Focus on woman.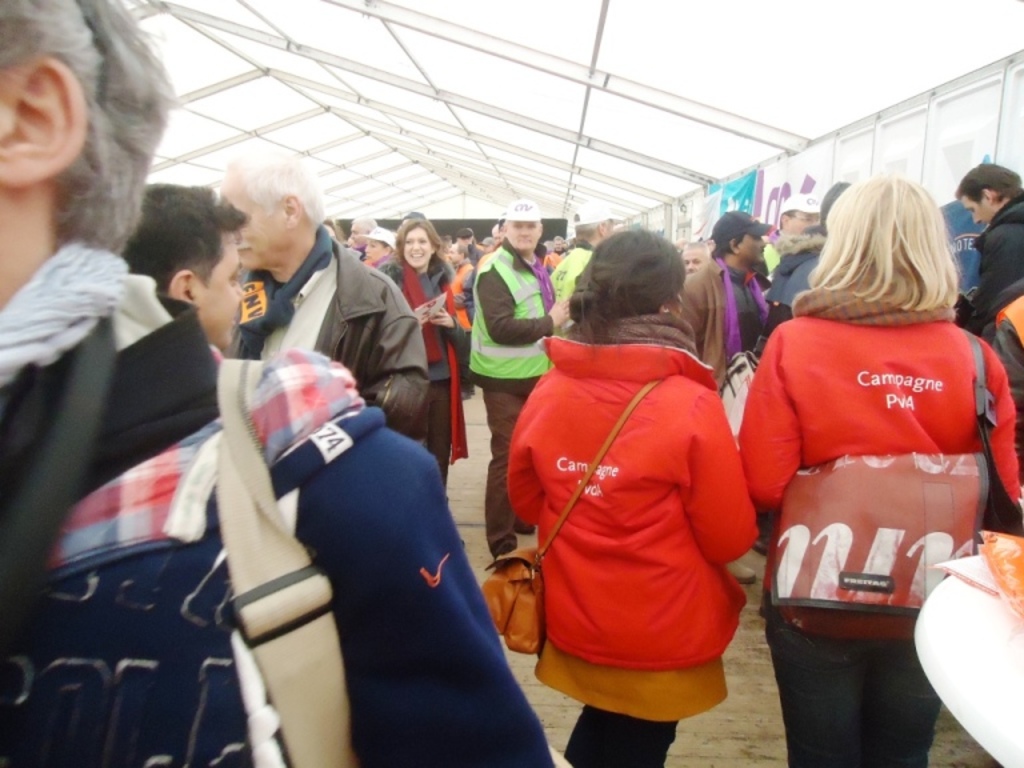
Focused at bbox=[504, 228, 751, 752].
